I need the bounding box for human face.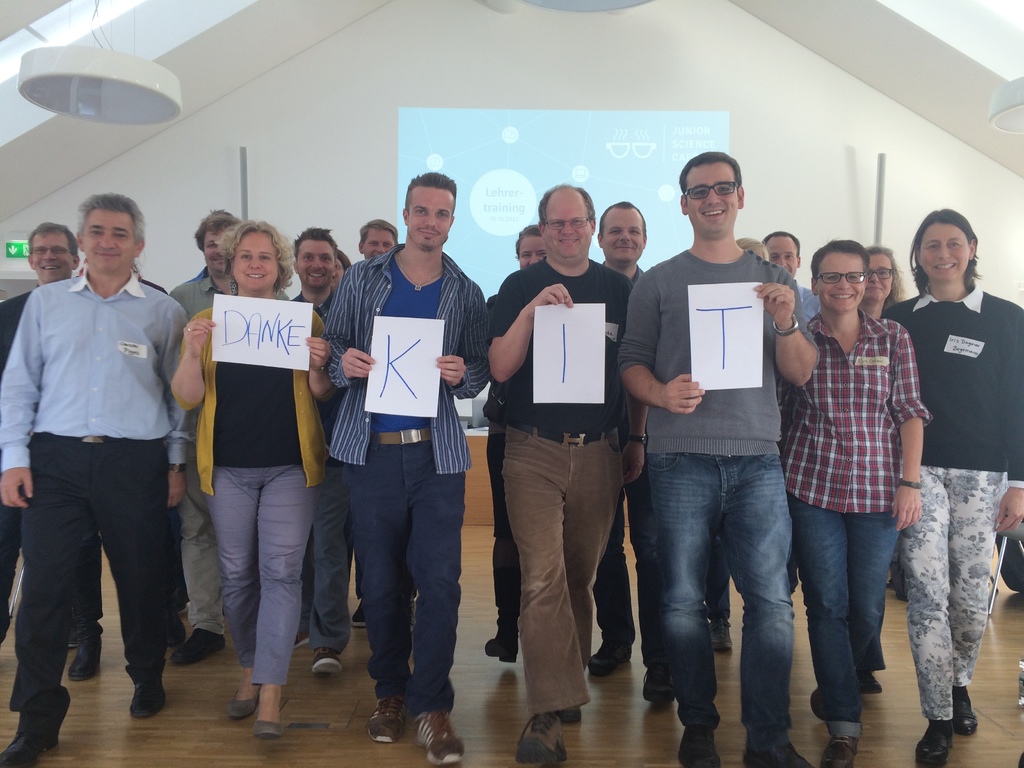
Here it is: (515, 236, 546, 267).
